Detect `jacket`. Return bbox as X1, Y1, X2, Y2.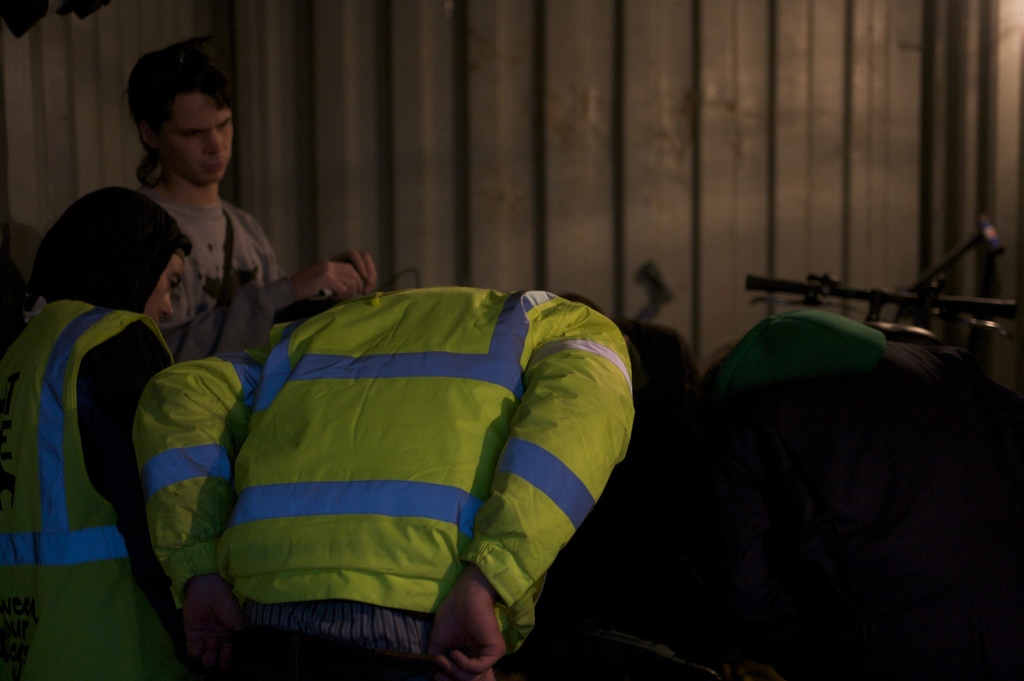
0, 300, 179, 680.
